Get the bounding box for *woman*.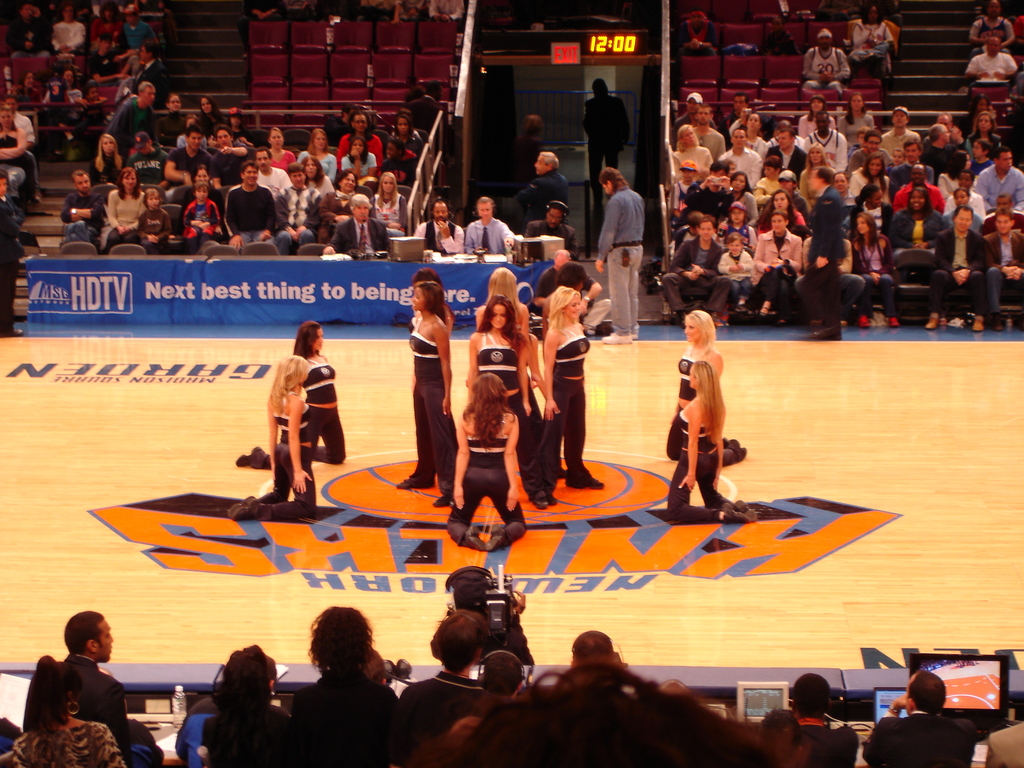
BBox(99, 166, 149, 253).
